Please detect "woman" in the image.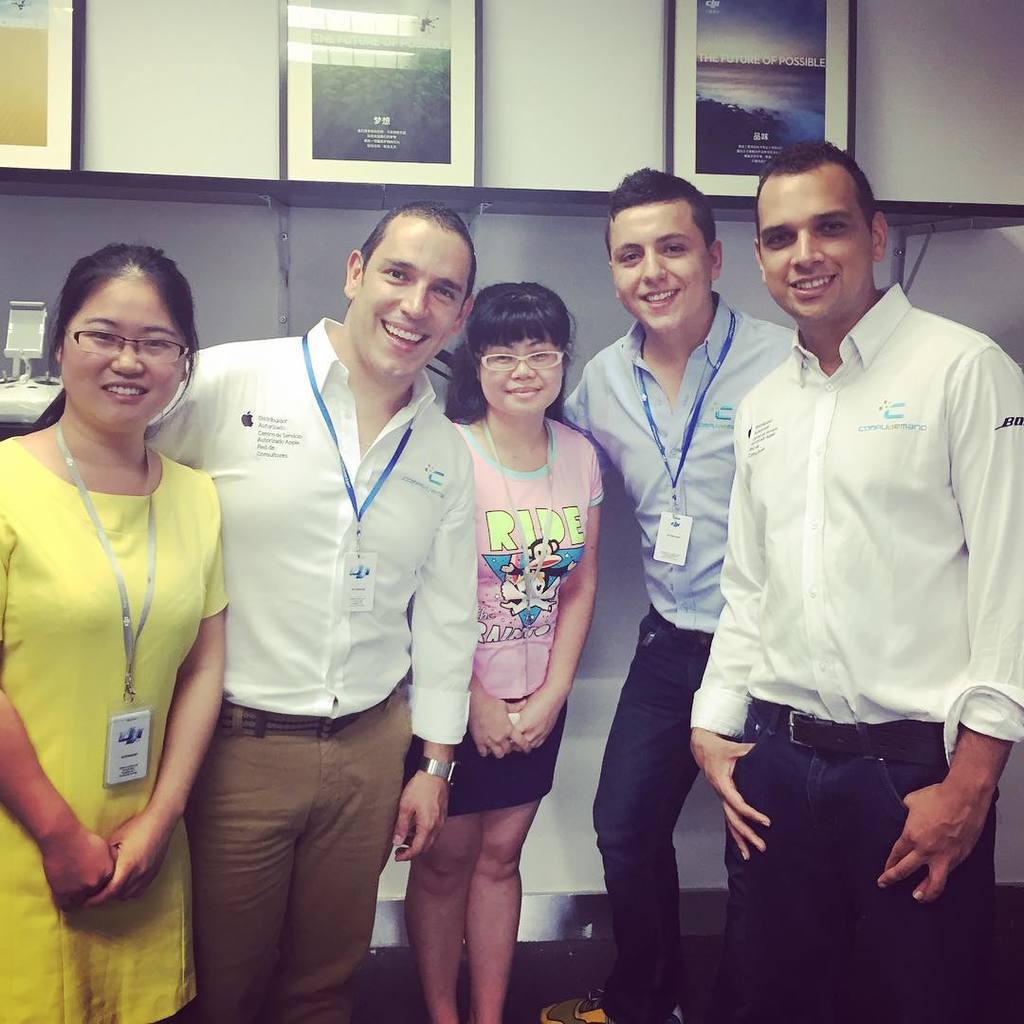
<bbox>403, 283, 607, 1023</bbox>.
